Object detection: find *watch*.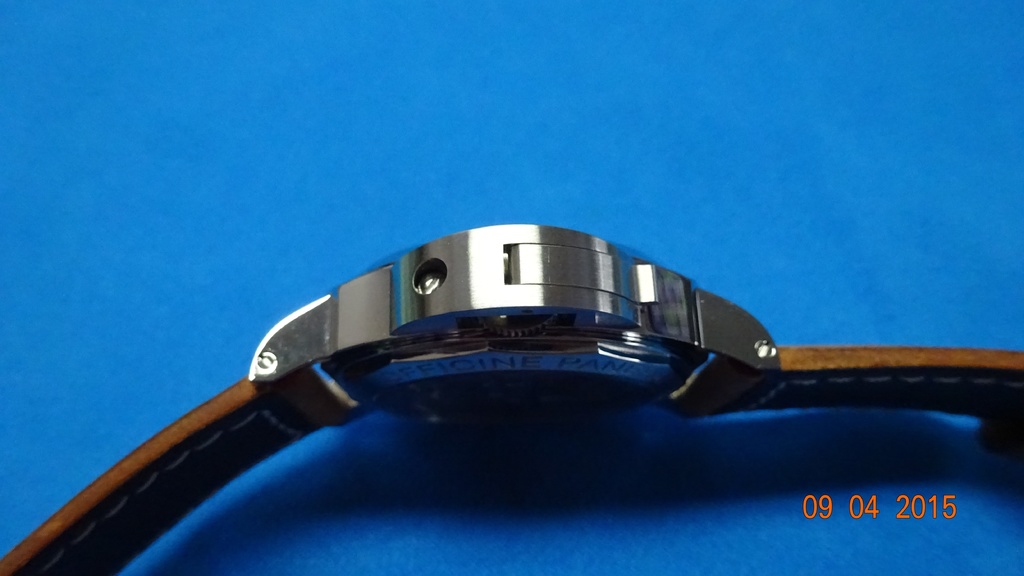
bbox=(8, 220, 1023, 575).
